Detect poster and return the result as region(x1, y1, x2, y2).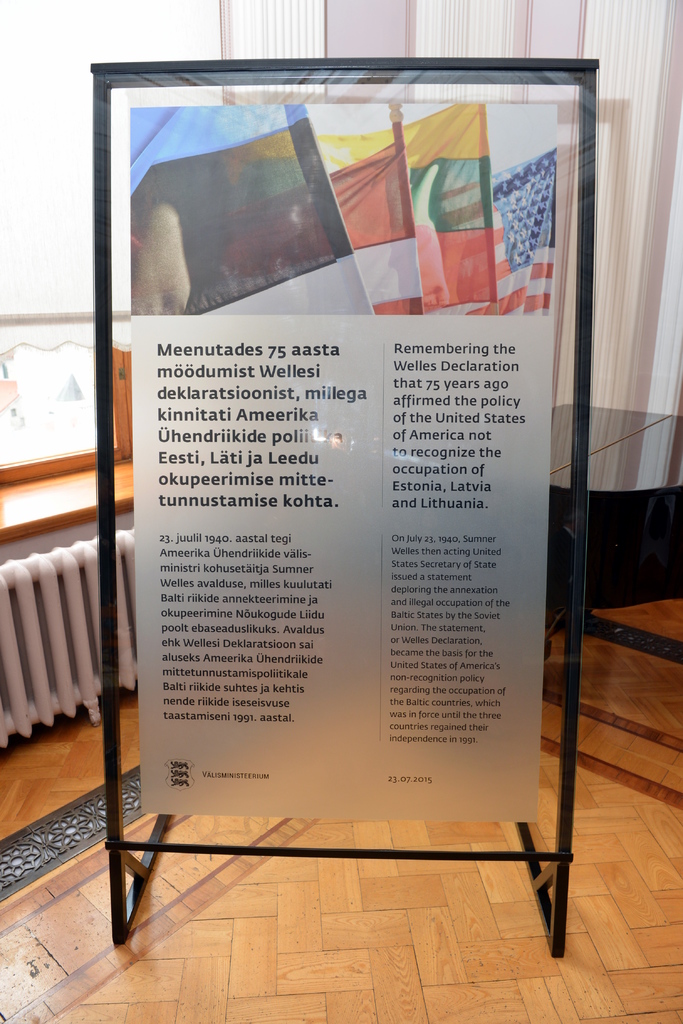
region(132, 95, 551, 825).
